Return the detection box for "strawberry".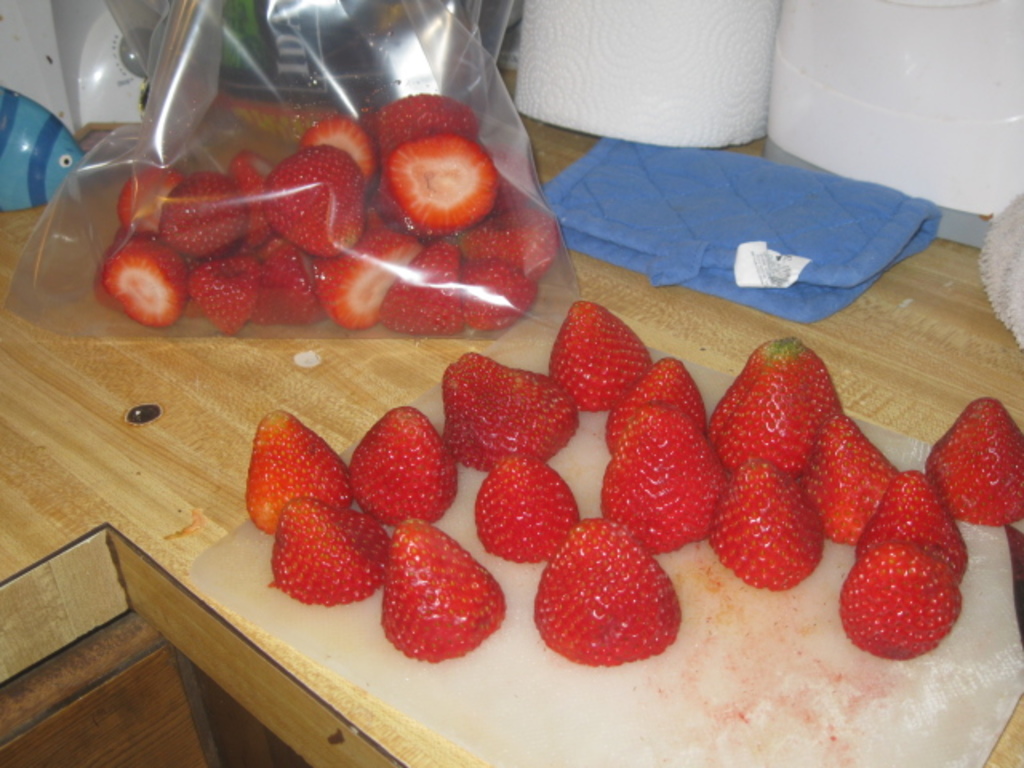
(600, 398, 726, 555).
